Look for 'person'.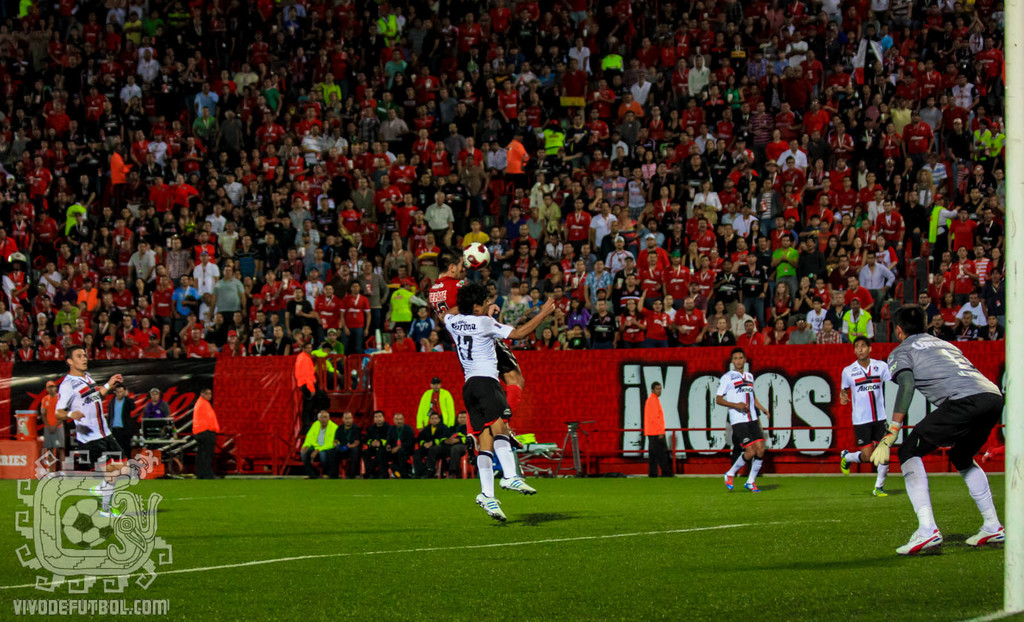
Found: select_region(305, 418, 477, 473).
